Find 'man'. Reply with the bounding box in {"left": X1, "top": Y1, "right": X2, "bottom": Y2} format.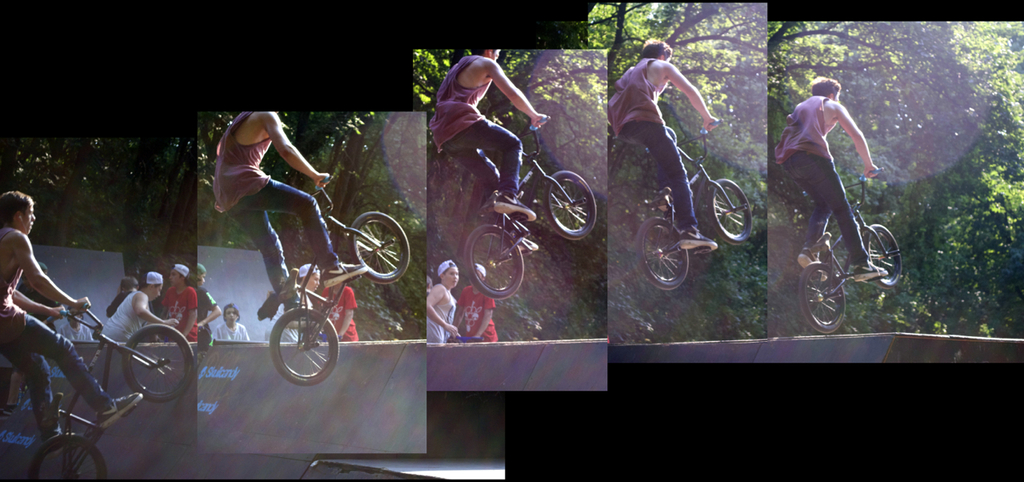
{"left": 265, "top": 263, "right": 330, "bottom": 348}.
